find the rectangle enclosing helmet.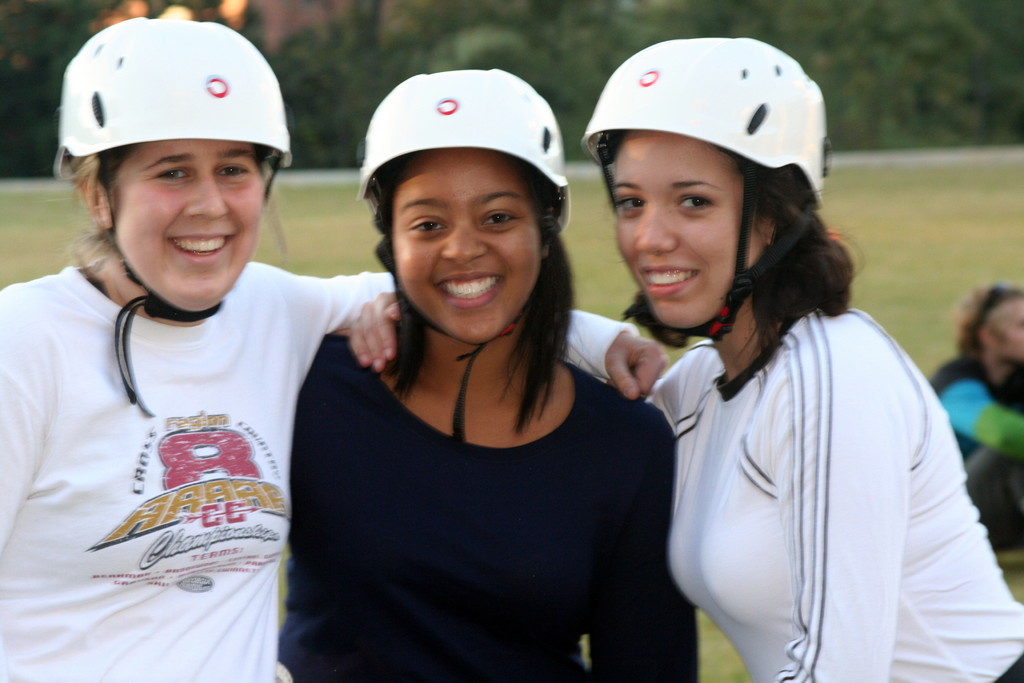
box(54, 17, 297, 418).
